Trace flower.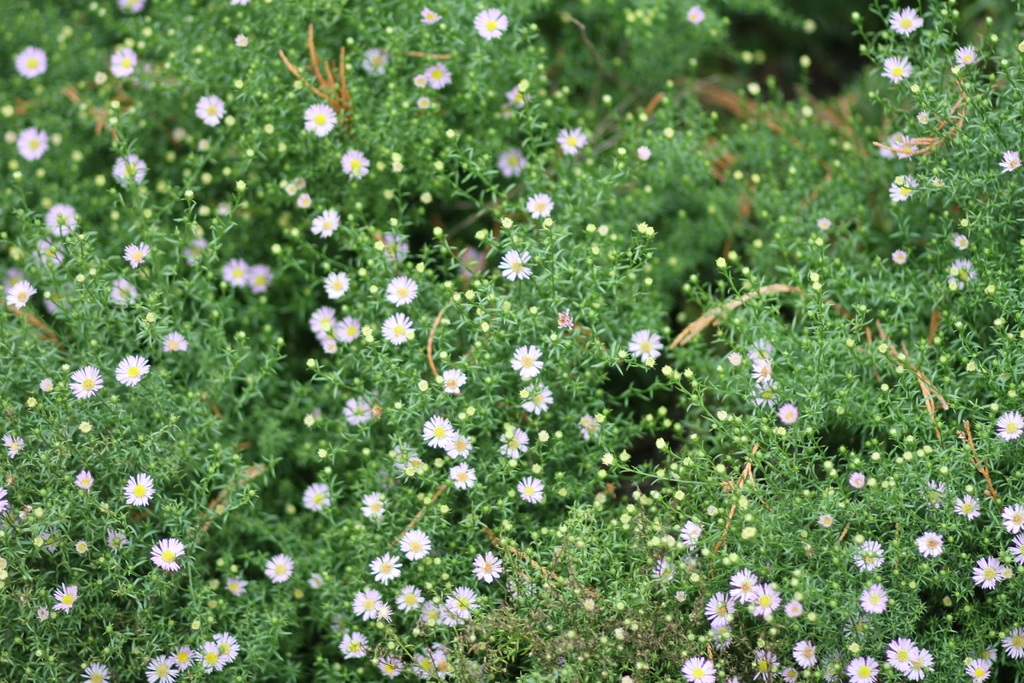
Traced to BBox(341, 147, 374, 183).
